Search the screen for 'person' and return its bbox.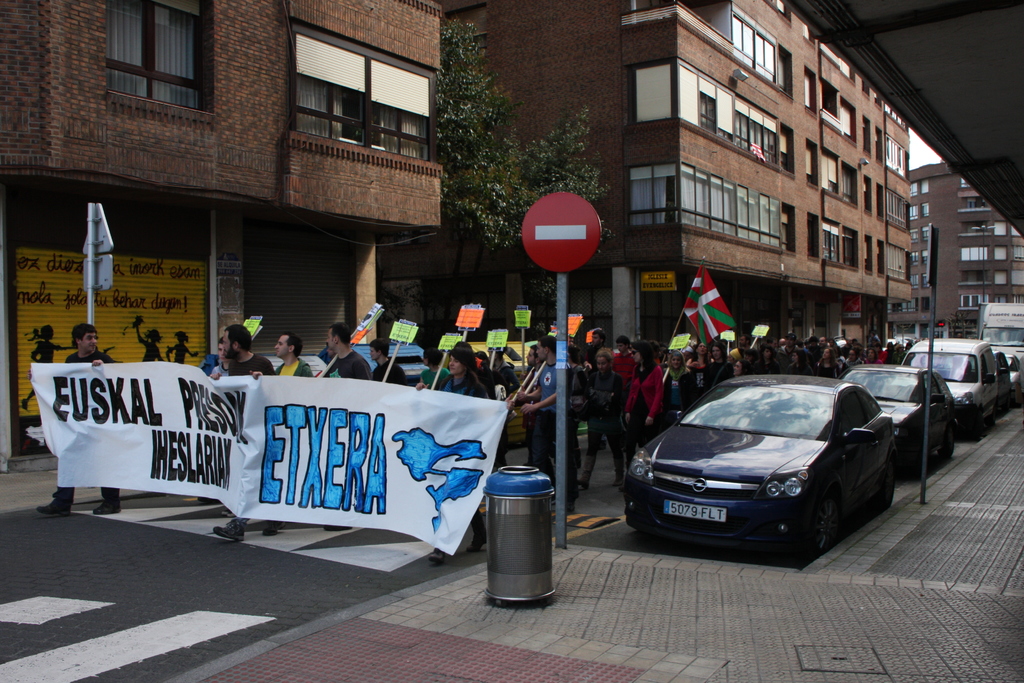
Found: pyautogui.locateOnScreen(820, 334, 830, 354).
